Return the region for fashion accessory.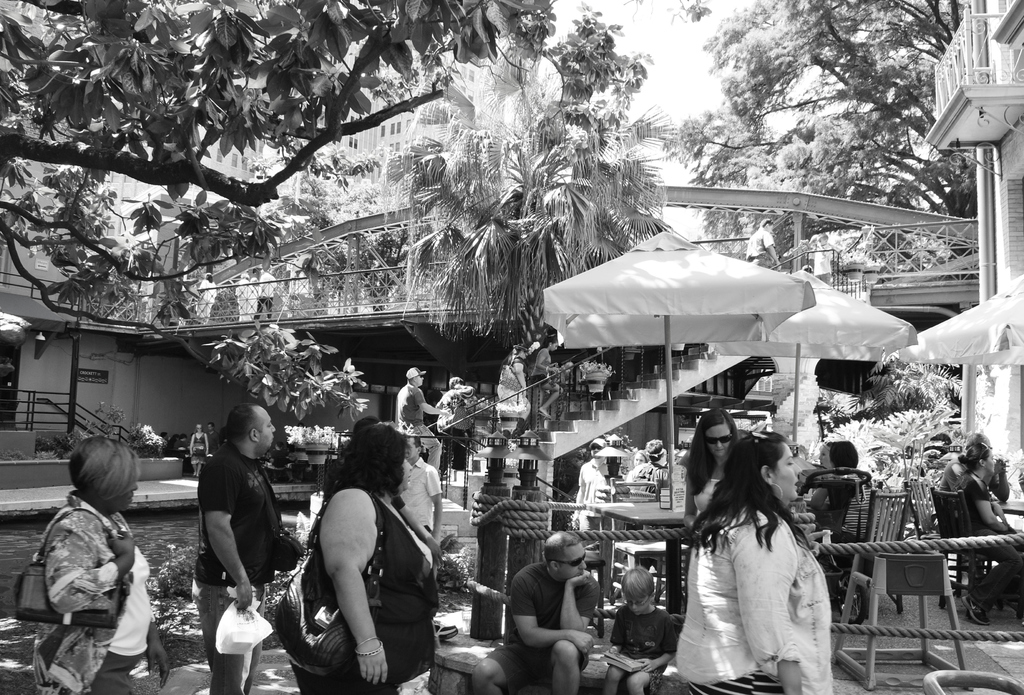
[left=356, top=633, right=380, bottom=647].
